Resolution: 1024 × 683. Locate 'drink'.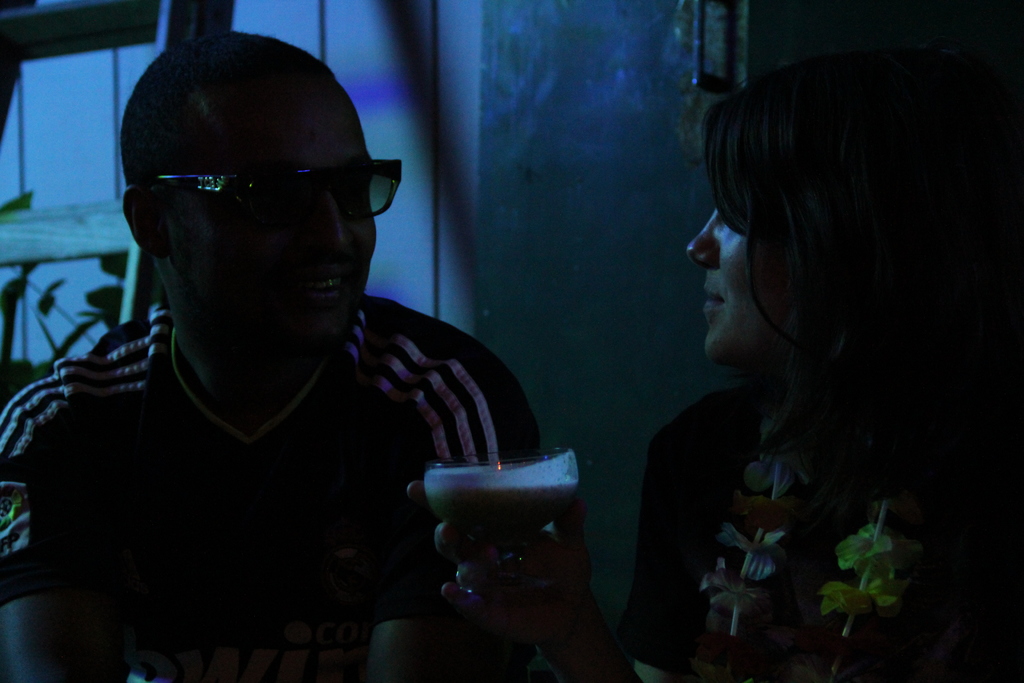
select_region(421, 482, 575, 554).
